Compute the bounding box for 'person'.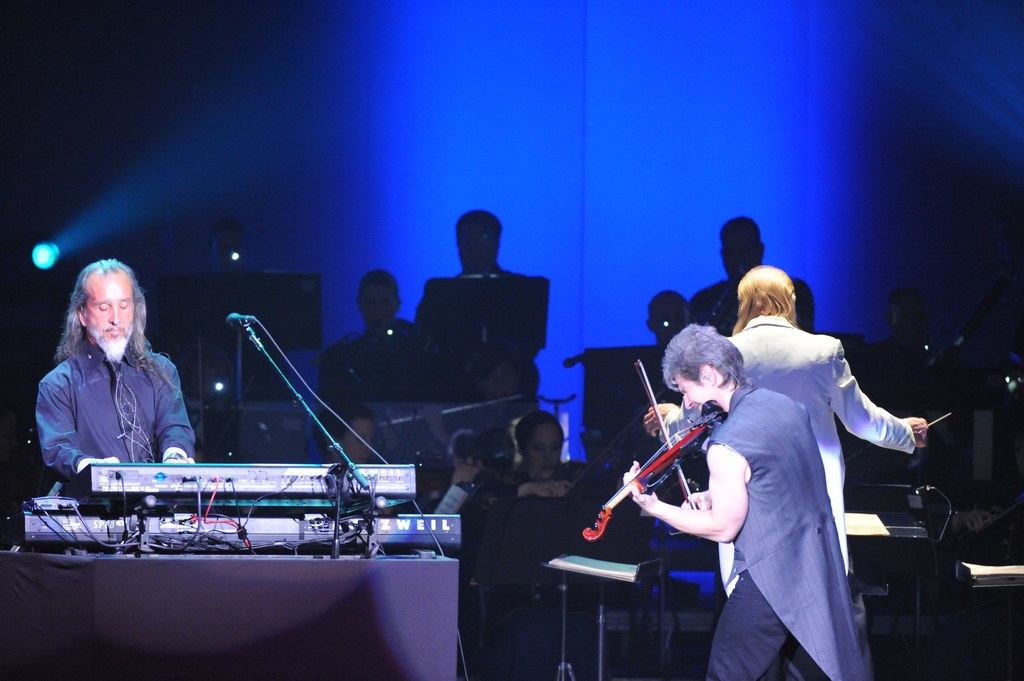
bbox(447, 211, 503, 285).
